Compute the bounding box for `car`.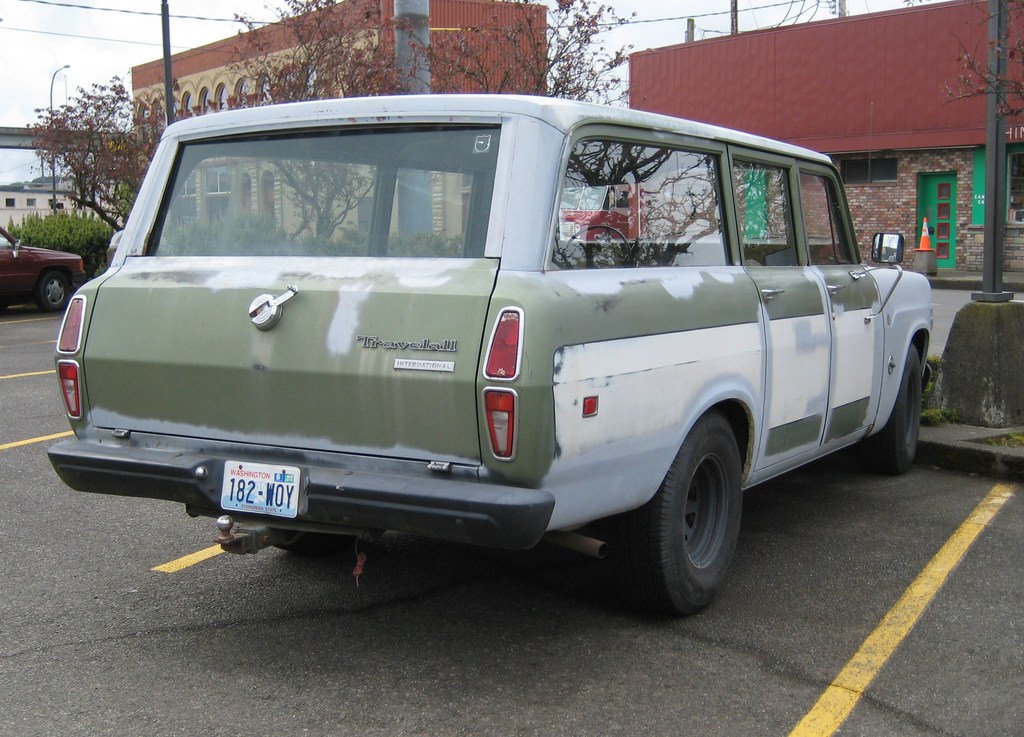
45 89 934 624.
